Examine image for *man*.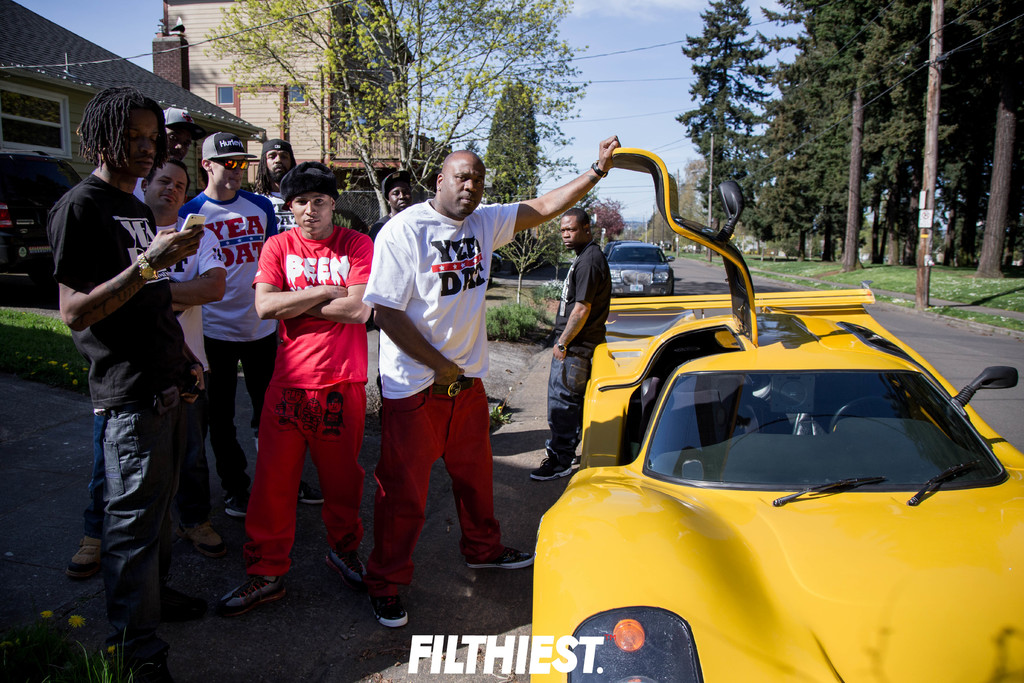
Examination result: pyautogui.locateOnScreen(372, 171, 412, 239).
